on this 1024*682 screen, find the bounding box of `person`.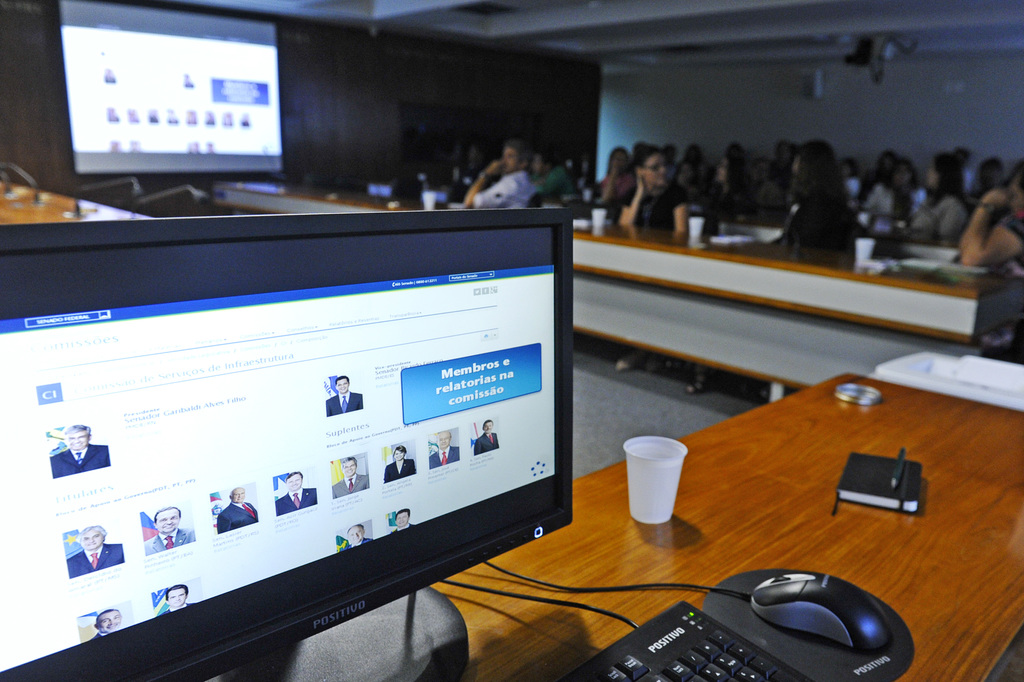
Bounding box: l=339, t=525, r=374, b=553.
